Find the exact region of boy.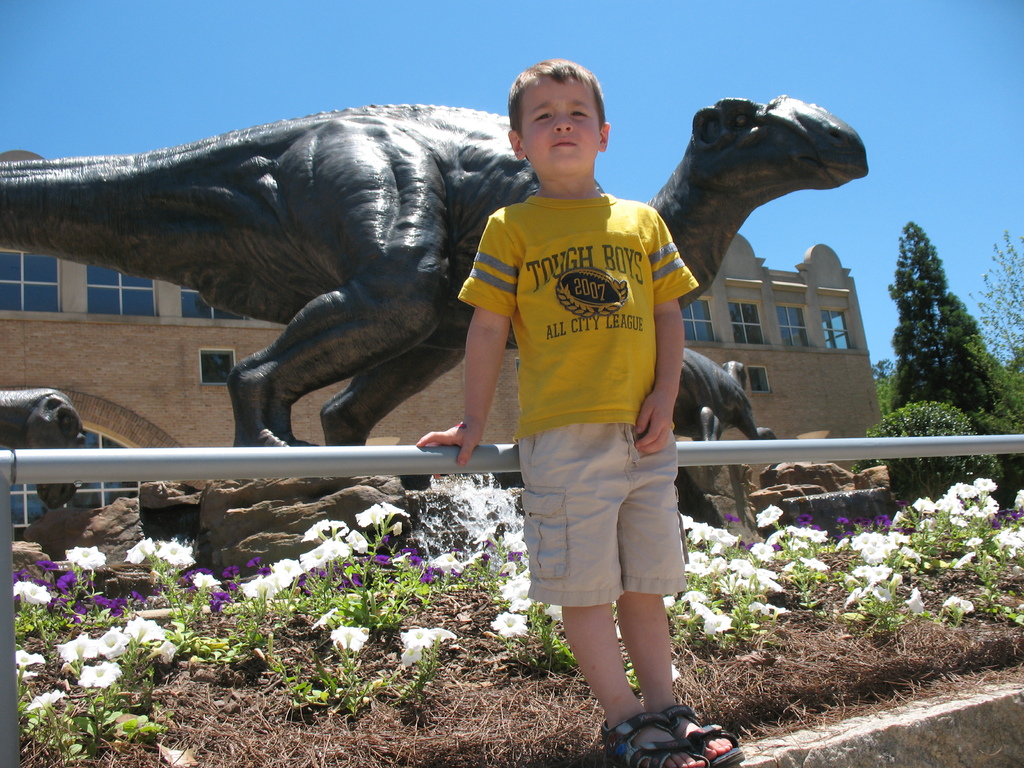
Exact region: 413/59/740/767.
